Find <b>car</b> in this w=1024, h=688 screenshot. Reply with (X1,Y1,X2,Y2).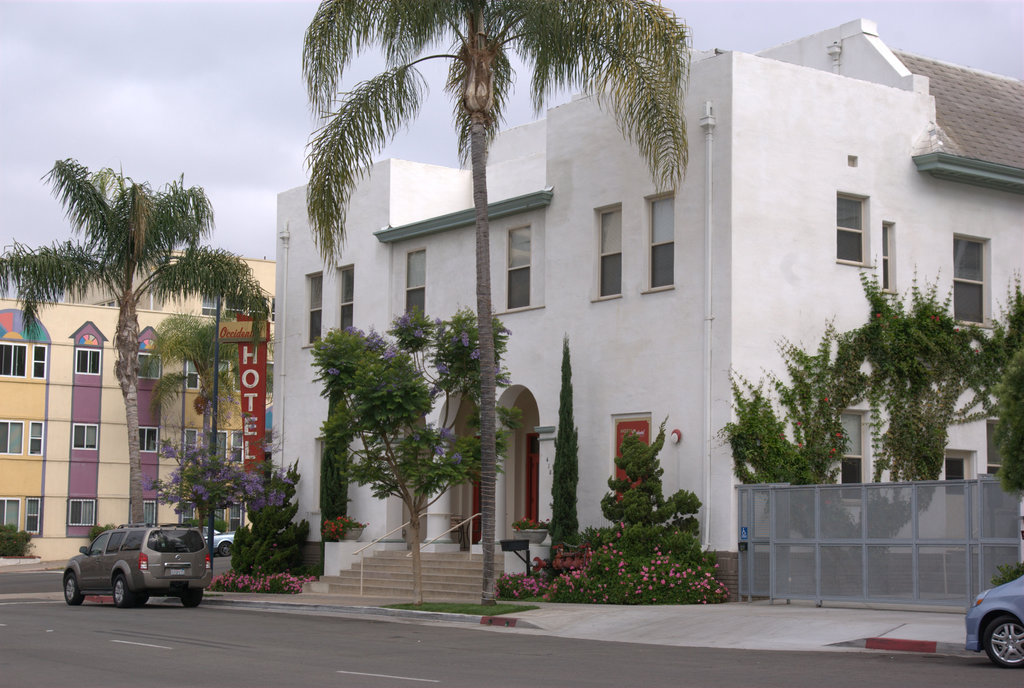
(215,529,238,555).
